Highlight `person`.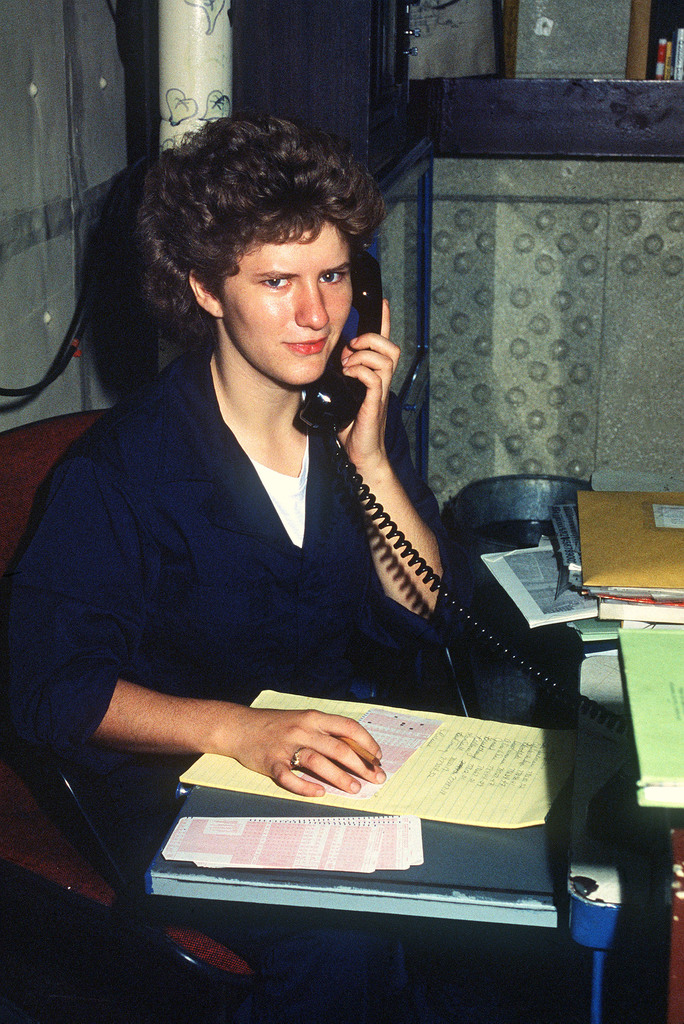
Highlighted region: 0/109/577/1023.
